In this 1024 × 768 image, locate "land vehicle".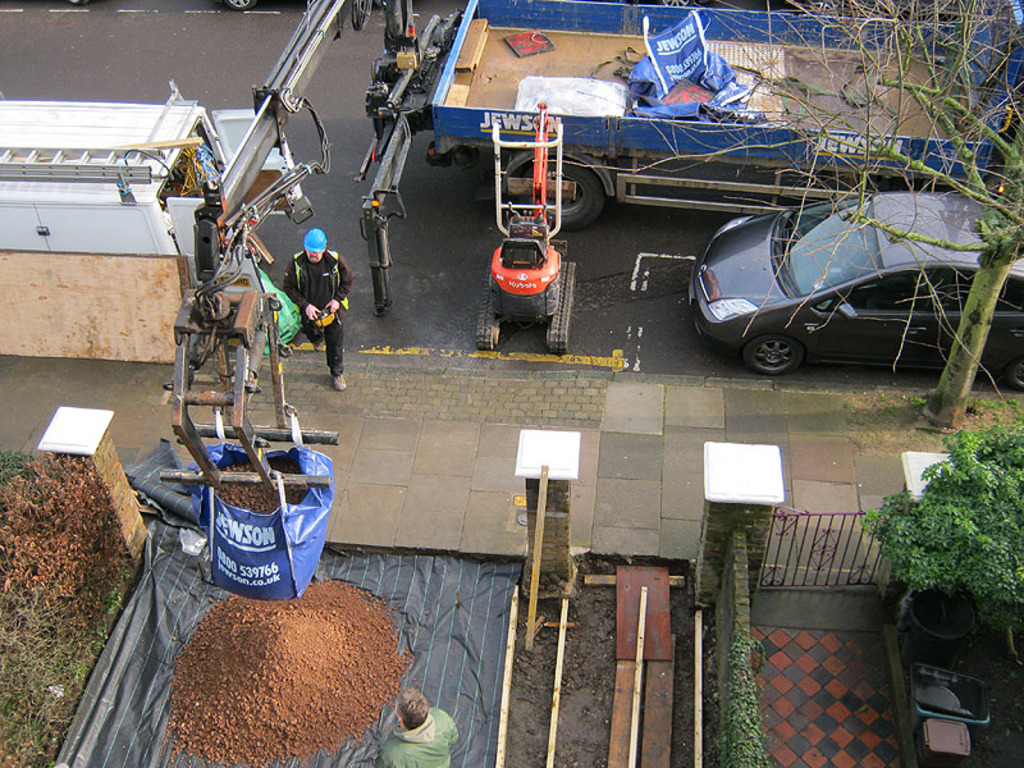
Bounding box: left=426, top=0, right=1023, bottom=232.
